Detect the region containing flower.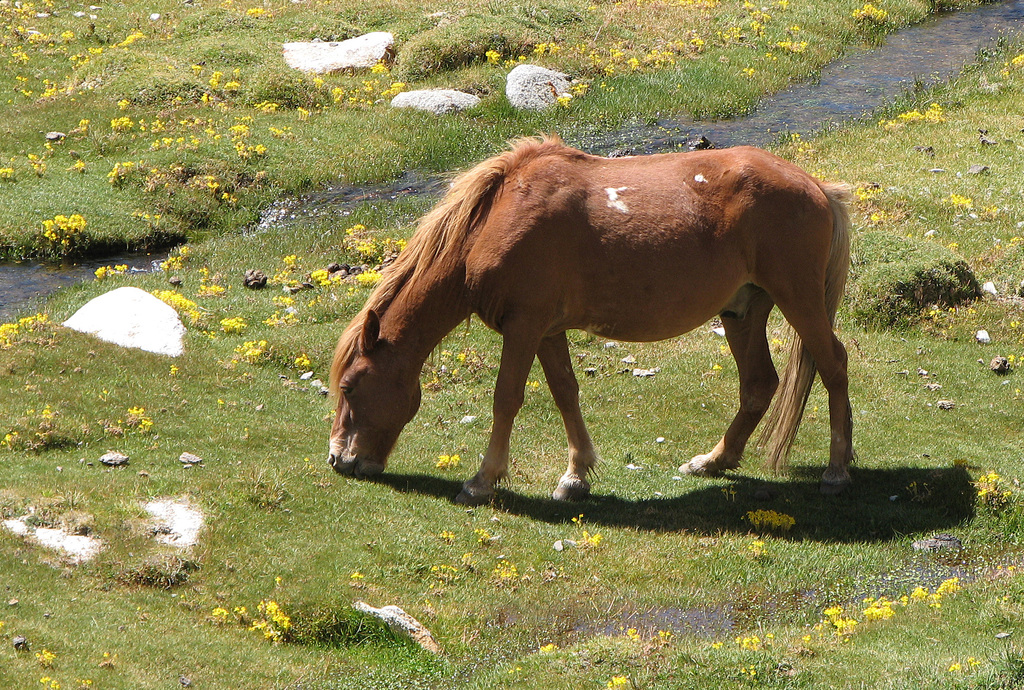
l=552, t=92, r=572, b=108.
